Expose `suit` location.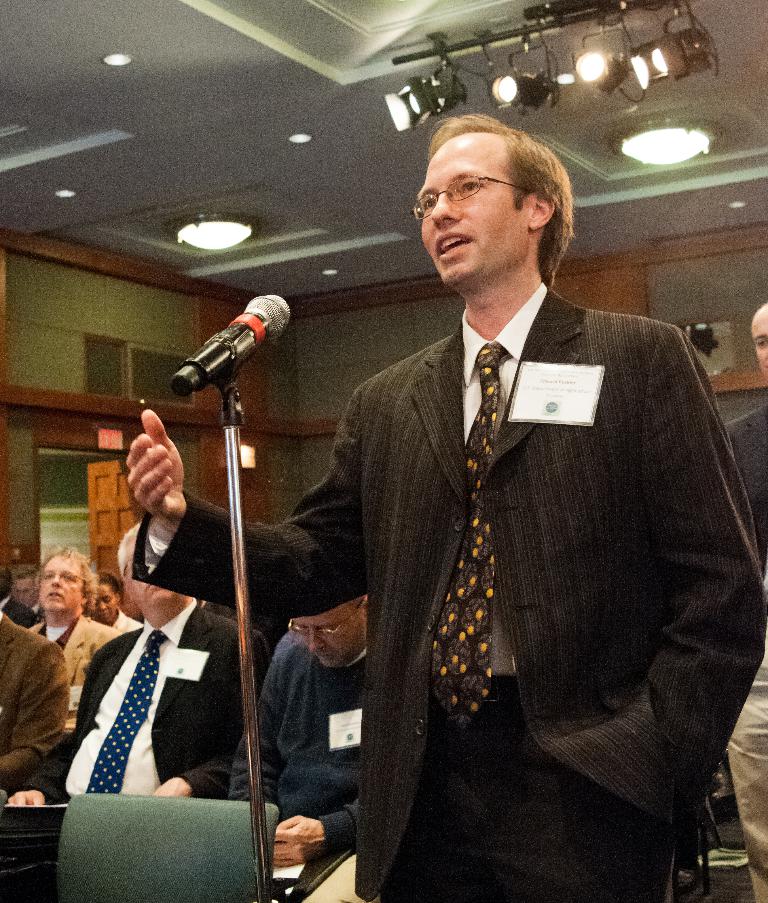
Exposed at [x1=0, y1=608, x2=71, y2=795].
